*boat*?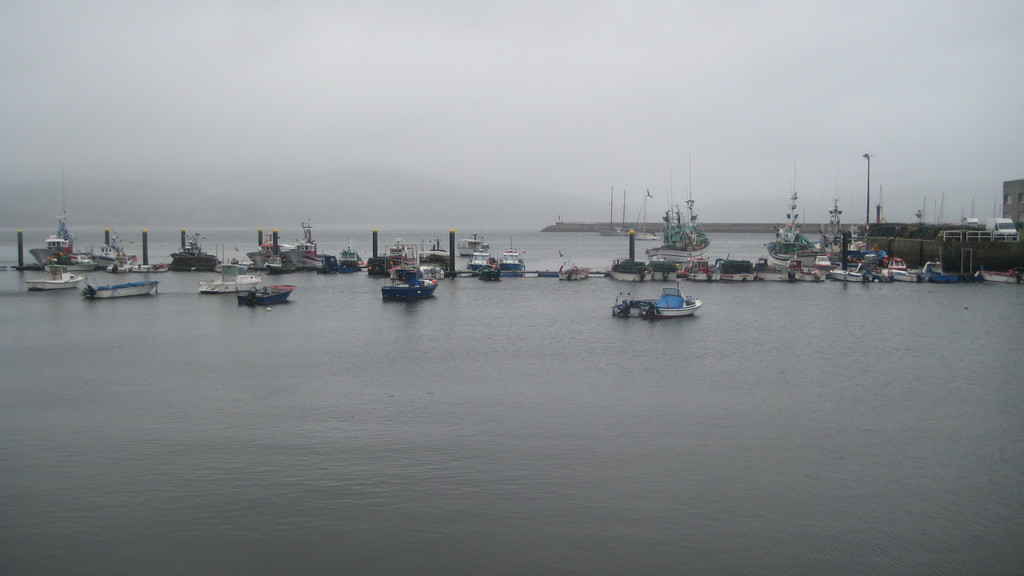
crop(43, 246, 98, 269)
